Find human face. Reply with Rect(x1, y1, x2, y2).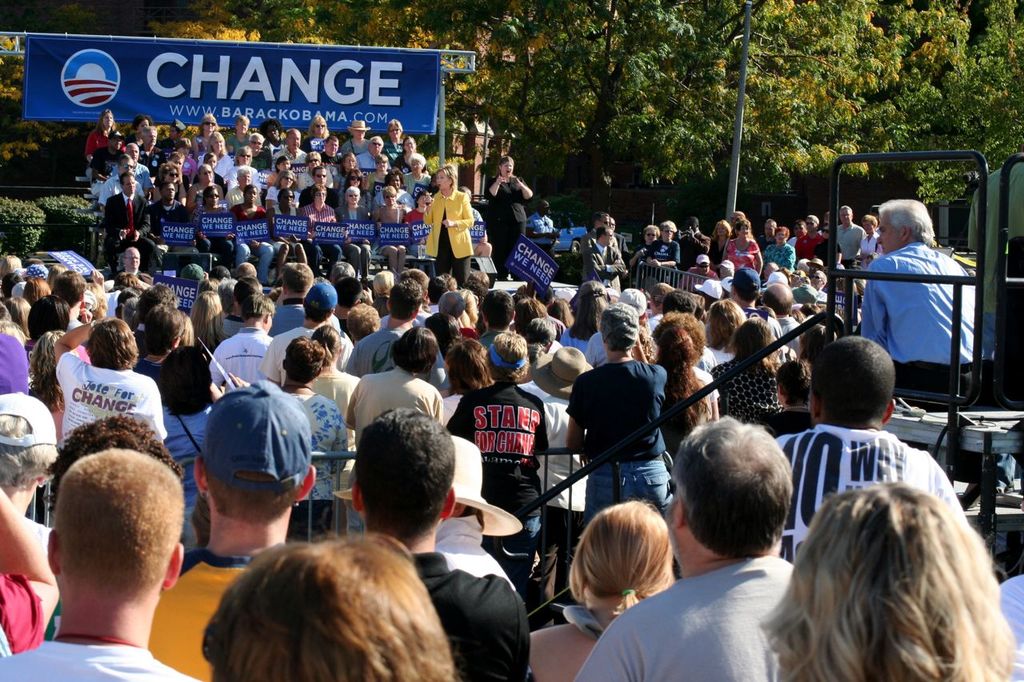
Rect(235, 112, 258, 132).
